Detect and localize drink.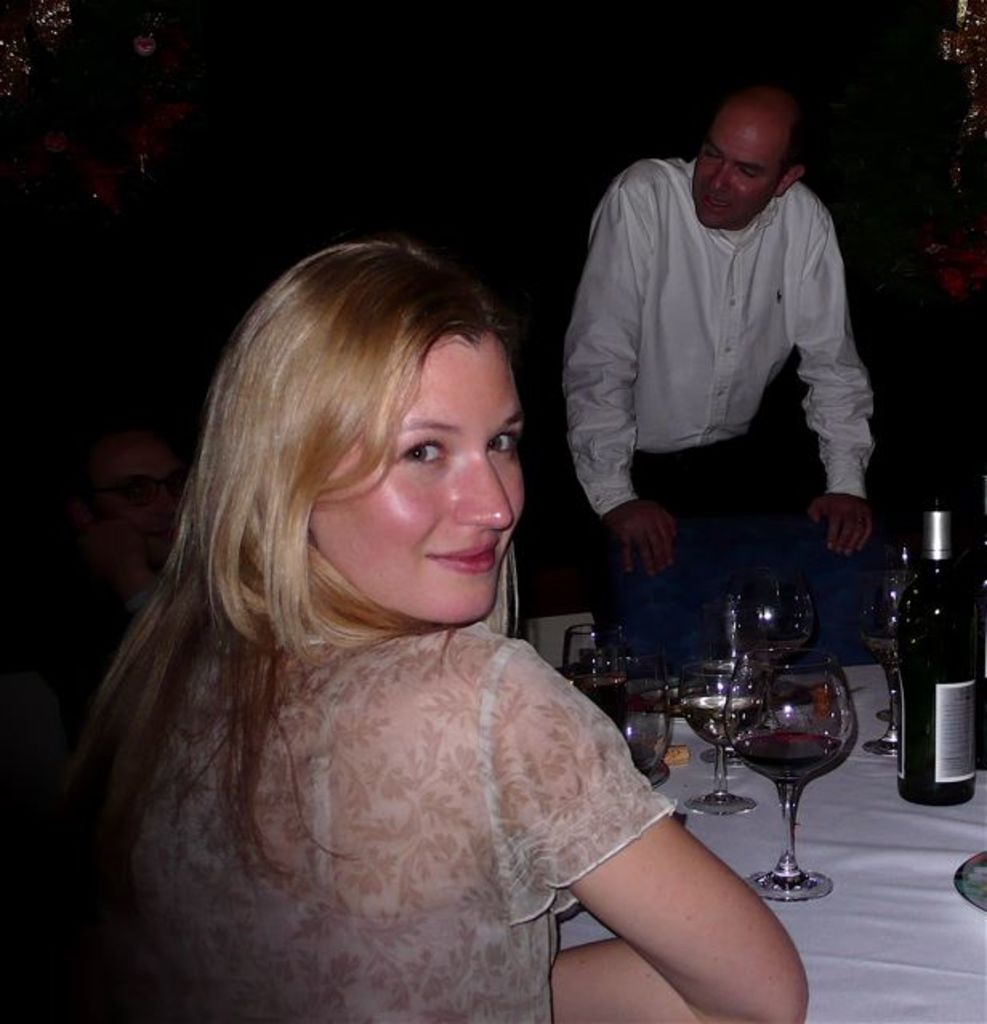
Localized at (678,692,766,745).
